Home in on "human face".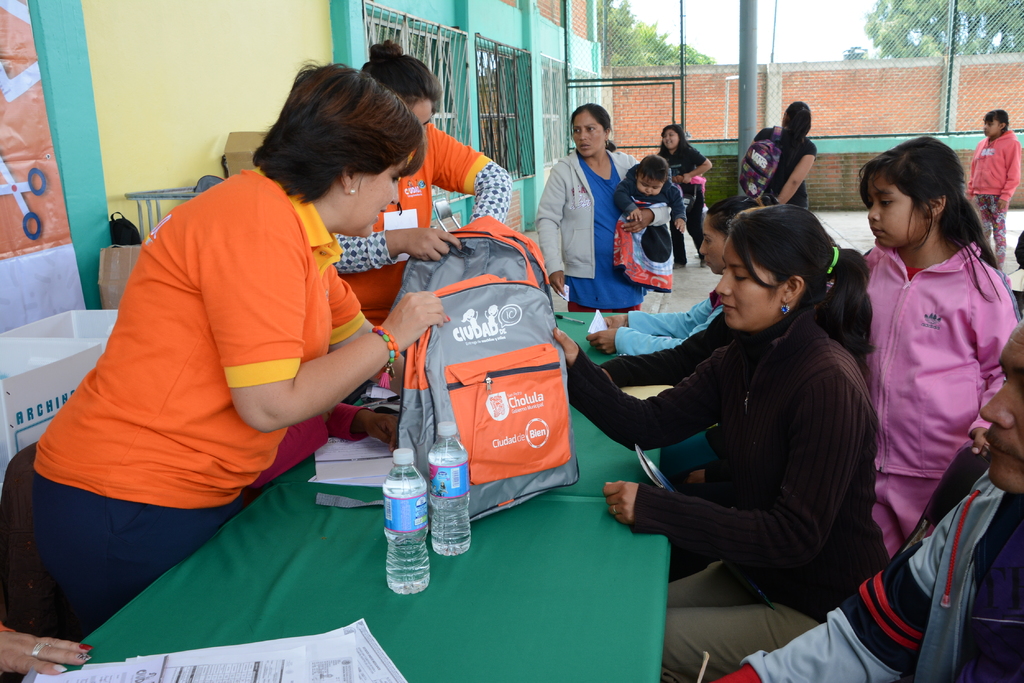
Homed in at <box>342,151,408,238</box>.
